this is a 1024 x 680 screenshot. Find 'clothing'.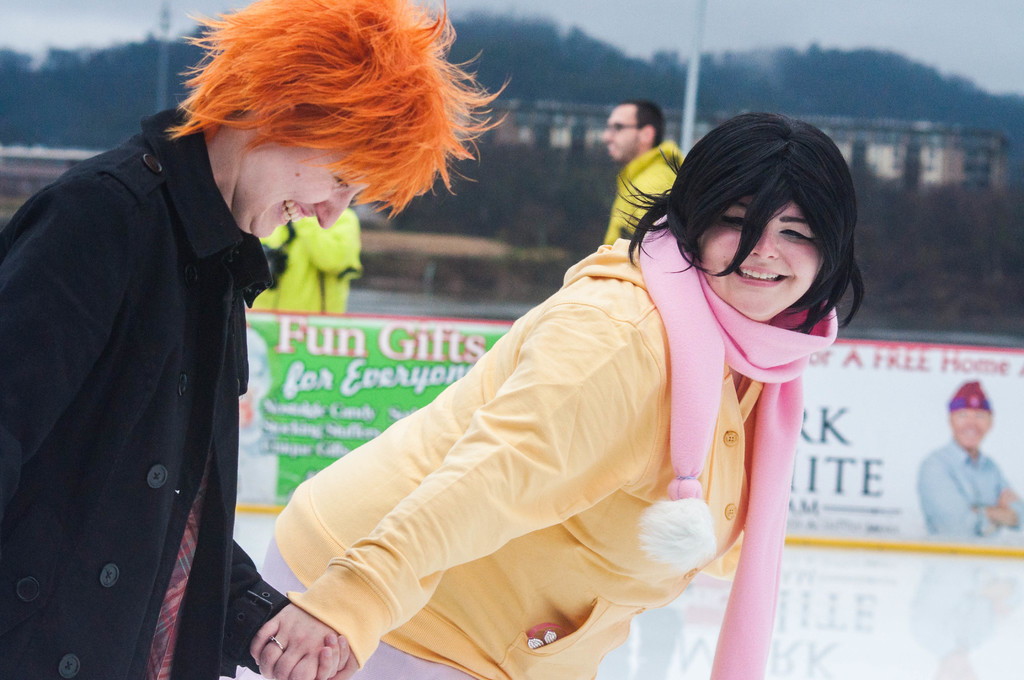
Bounding box: left=607, top=140, right=685, bottom=245.
